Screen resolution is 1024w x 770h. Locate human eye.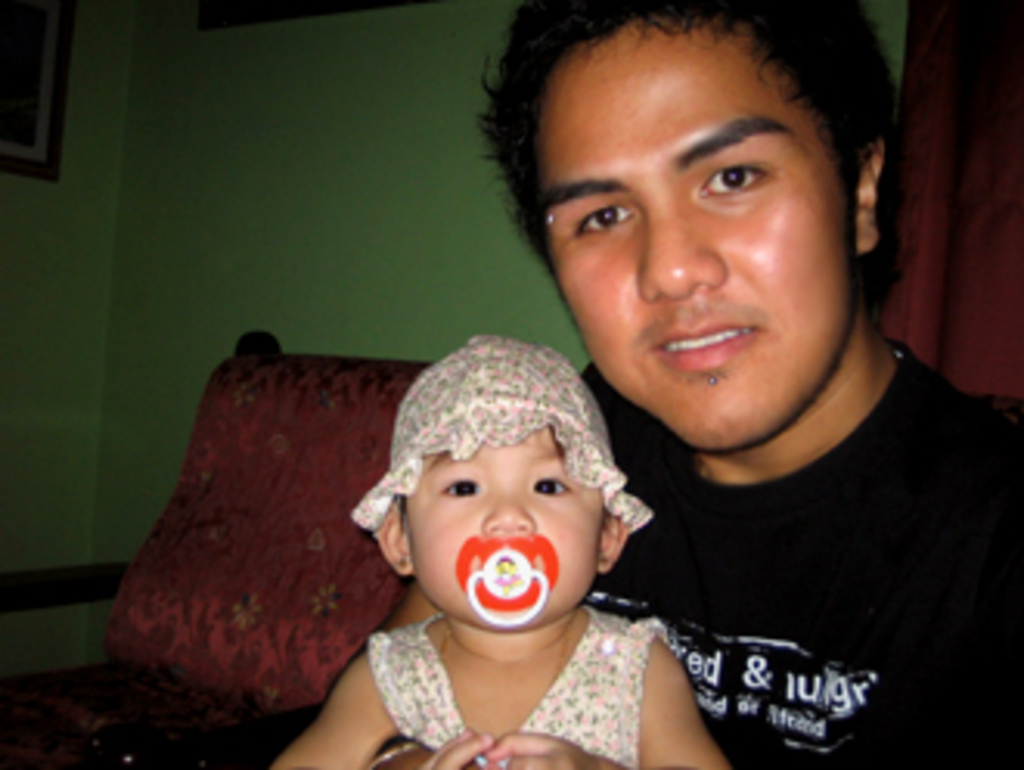
(x1=692, y1=161, x2=770, y2=199).
